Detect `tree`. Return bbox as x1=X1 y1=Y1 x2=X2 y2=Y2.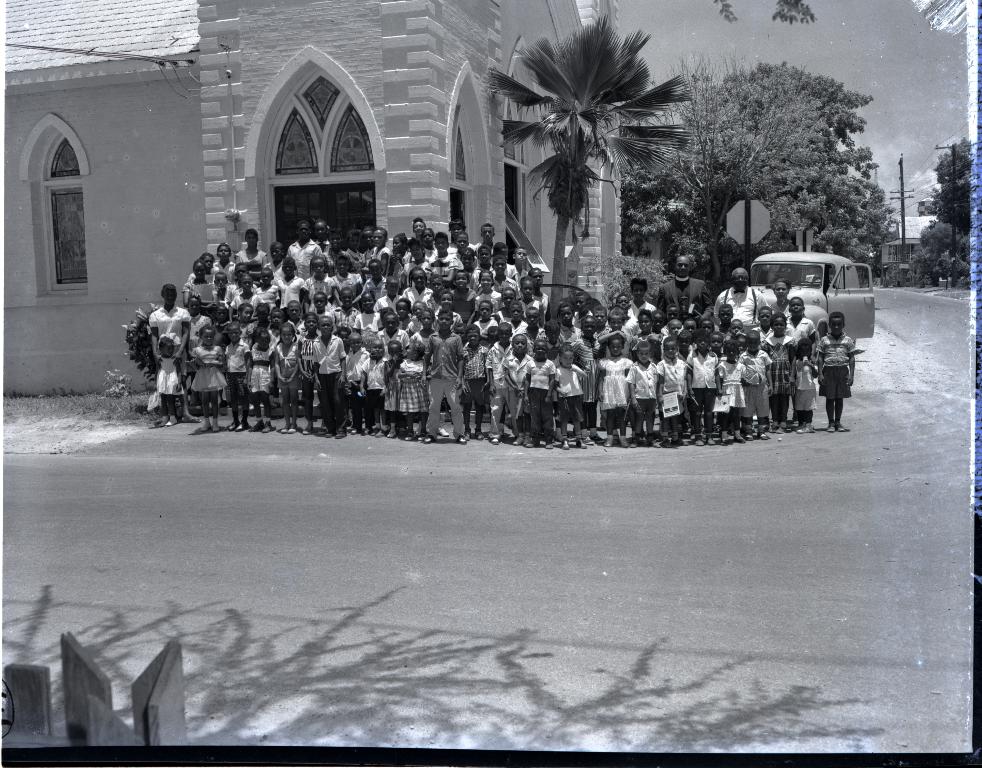
x1=478 y1=0 x2=705 y2=297.
